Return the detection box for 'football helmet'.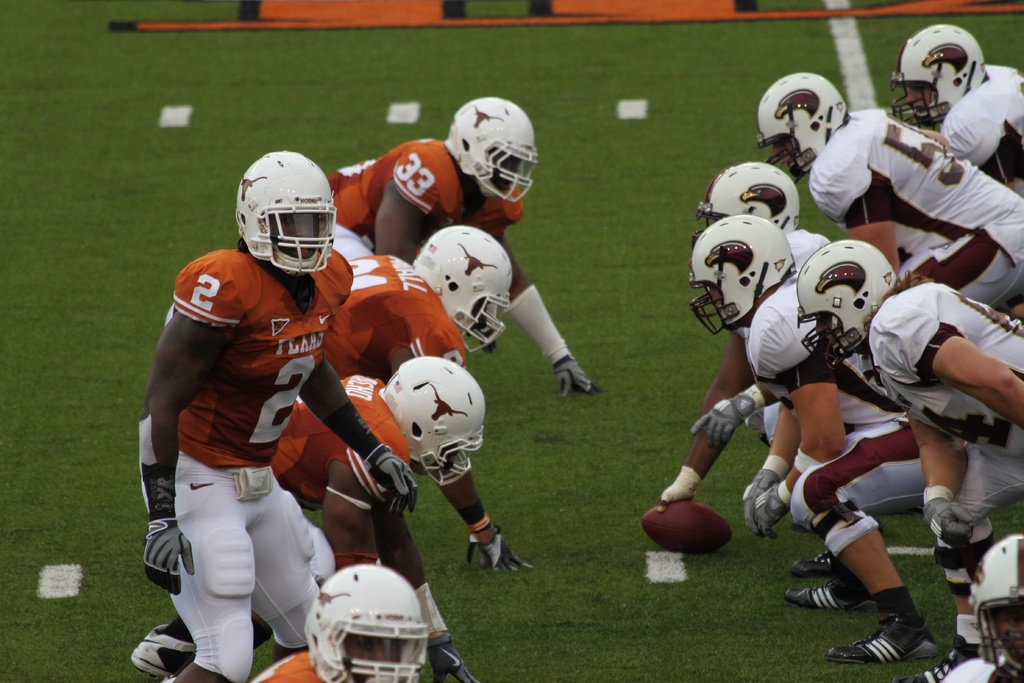
locate(230, 147, 332, 268).
